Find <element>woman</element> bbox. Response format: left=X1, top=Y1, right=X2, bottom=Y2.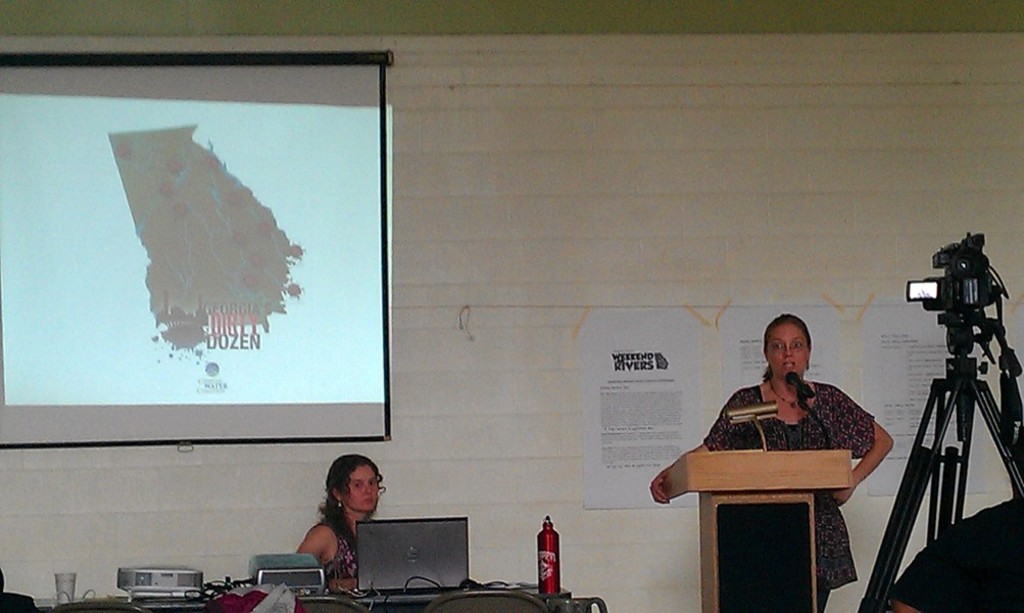
left=293, top=454, right=389, bottom=593.
